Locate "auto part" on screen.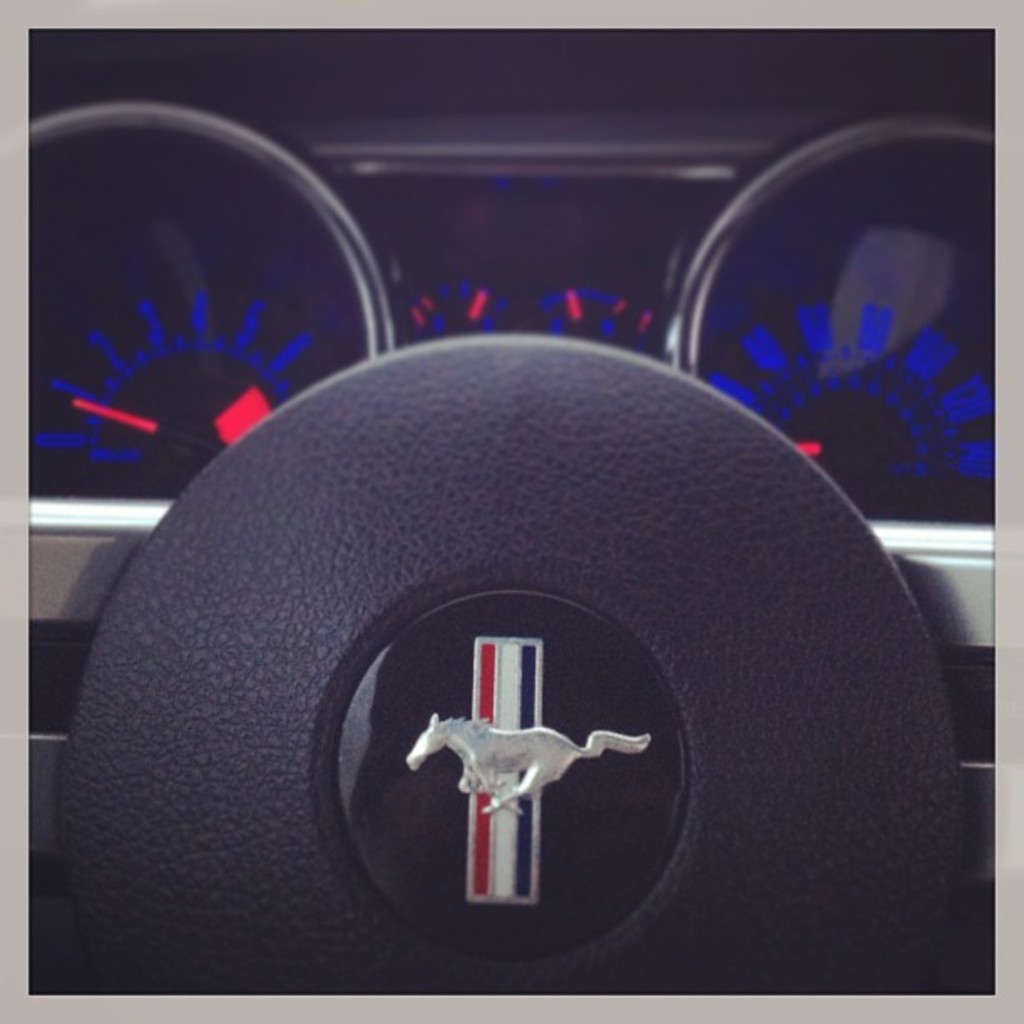
On screen at (left=89, top=70, right=927, bottom=480).
